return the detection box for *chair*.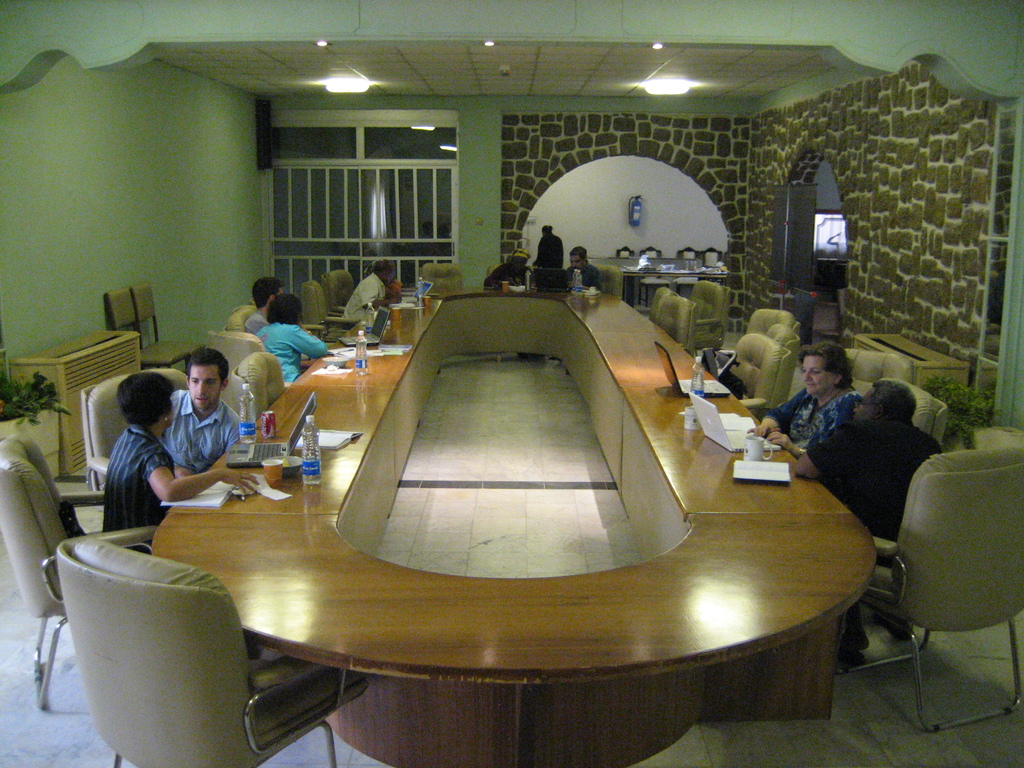
<bbox>49, 533, 380, 767</bbox>.
